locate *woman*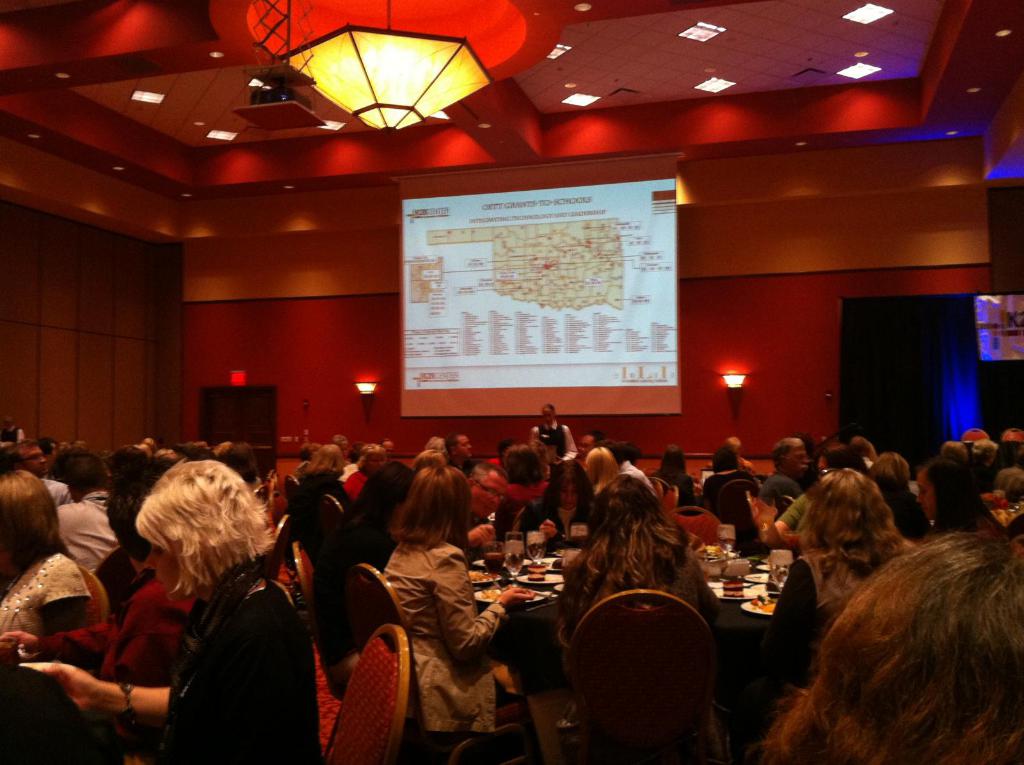
select_region(584, 445, 621, 492)
